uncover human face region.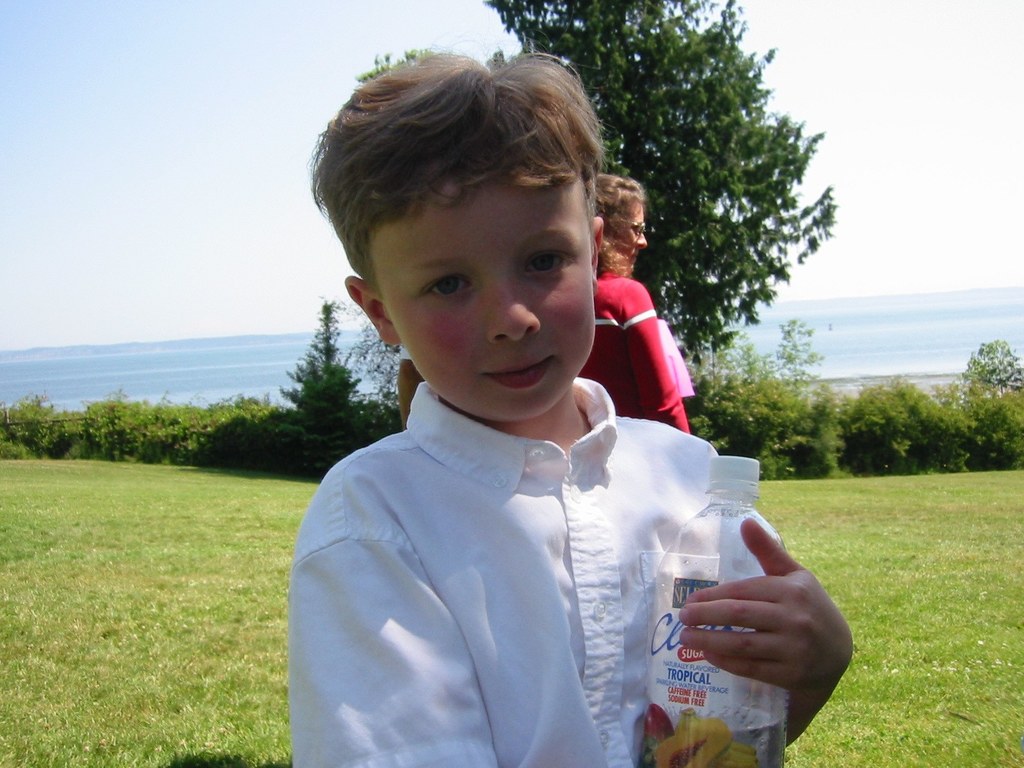
Uncovered: x1=616 y1=192 x2=650 y2=274.
